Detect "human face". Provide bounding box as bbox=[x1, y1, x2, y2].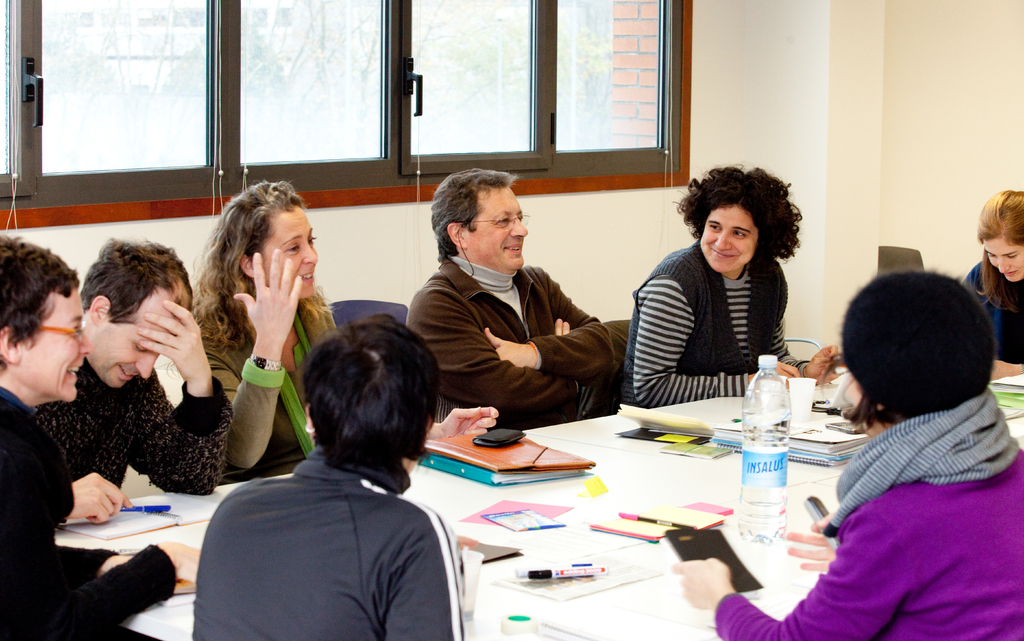
bbox=[843, 372, 884, 440].
